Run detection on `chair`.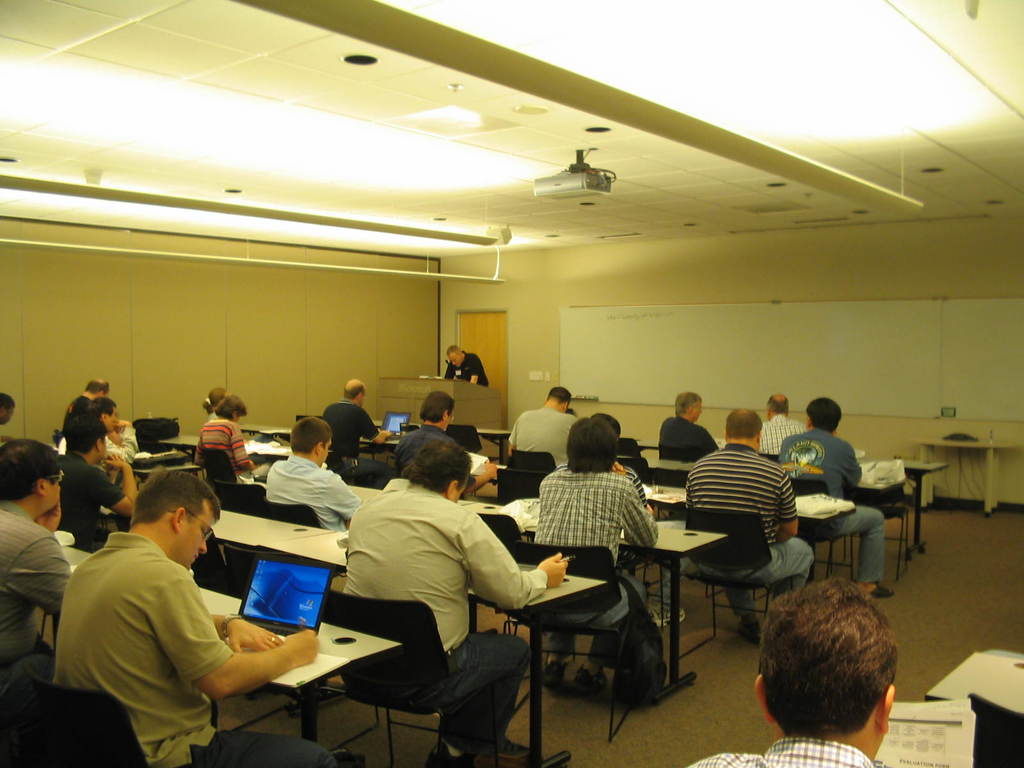
Result: 514,451,555,468.
